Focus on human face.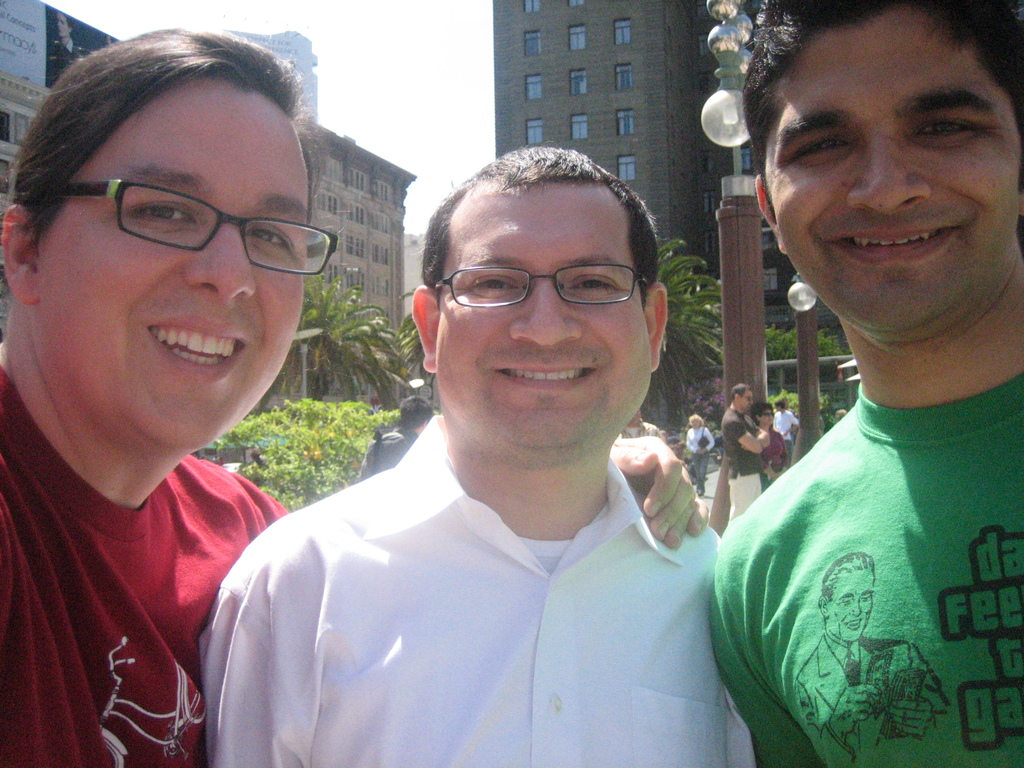
Focused at Rect(760, 408, 773, 427).
